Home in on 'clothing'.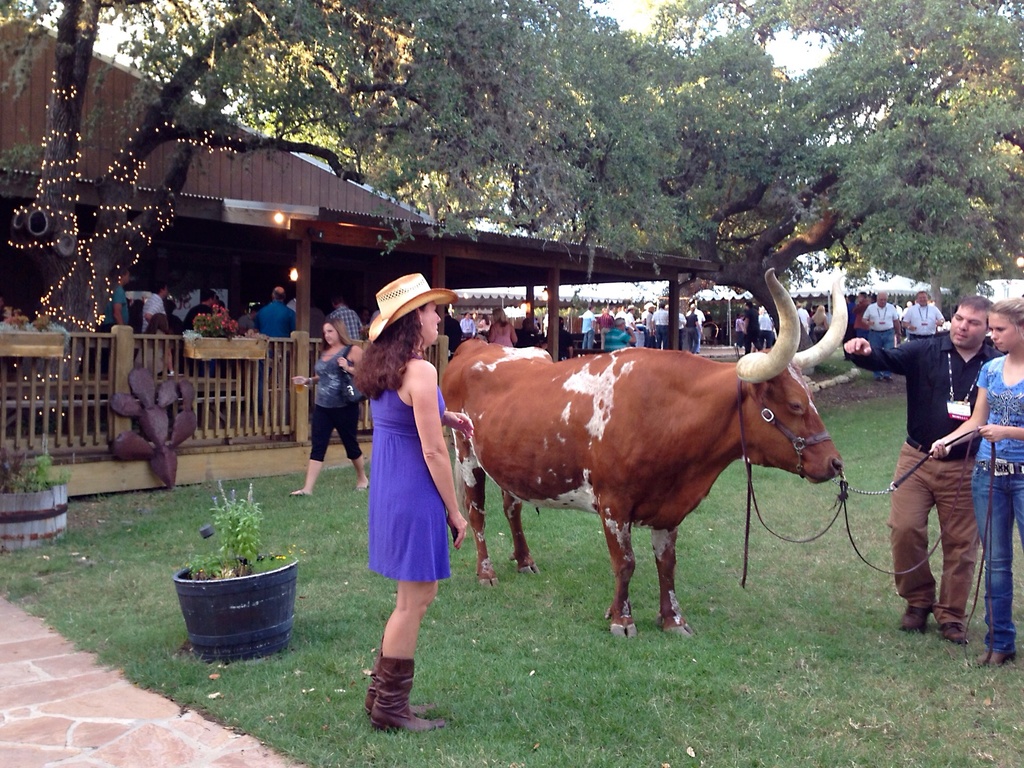
Homed in at left=308, top=339, right=361, bottom=461.
